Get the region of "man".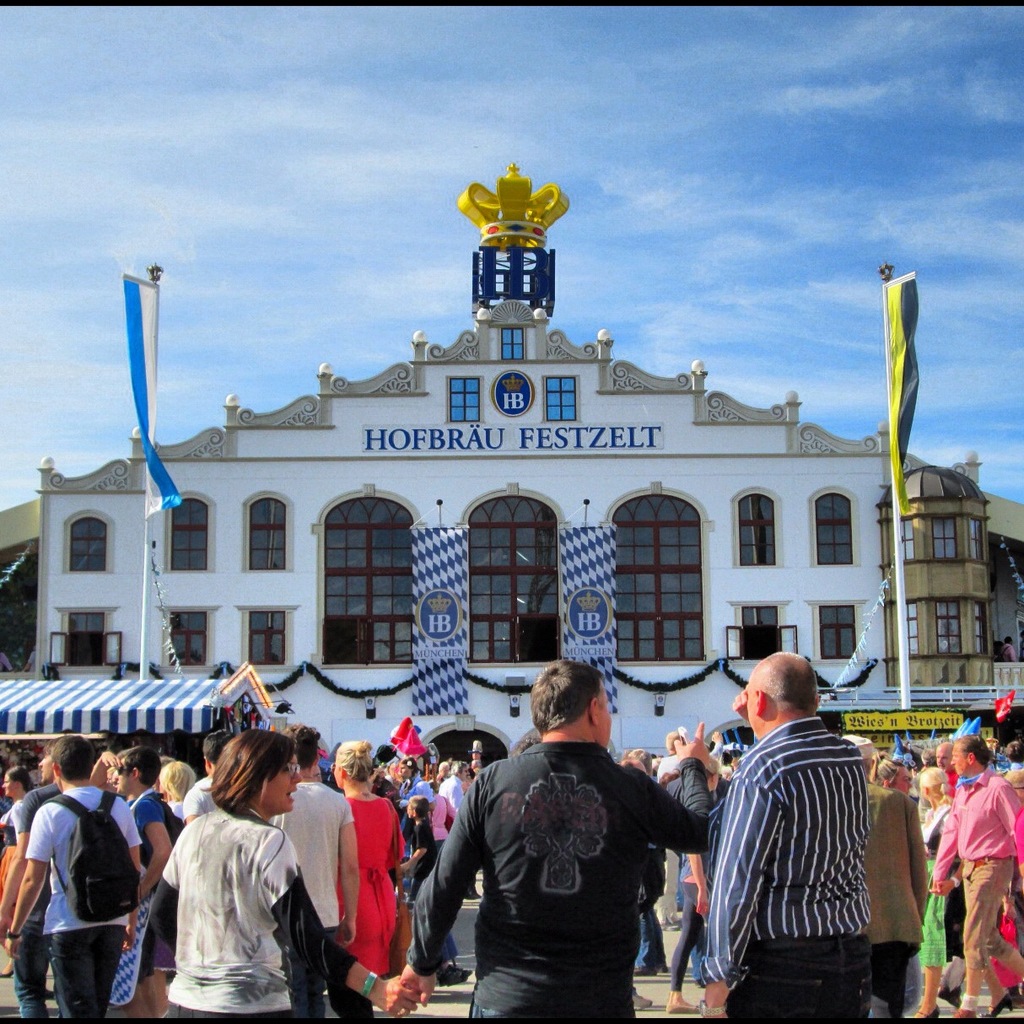
pyautogui.locateOnScreen(87, 737, 166, 1009).
